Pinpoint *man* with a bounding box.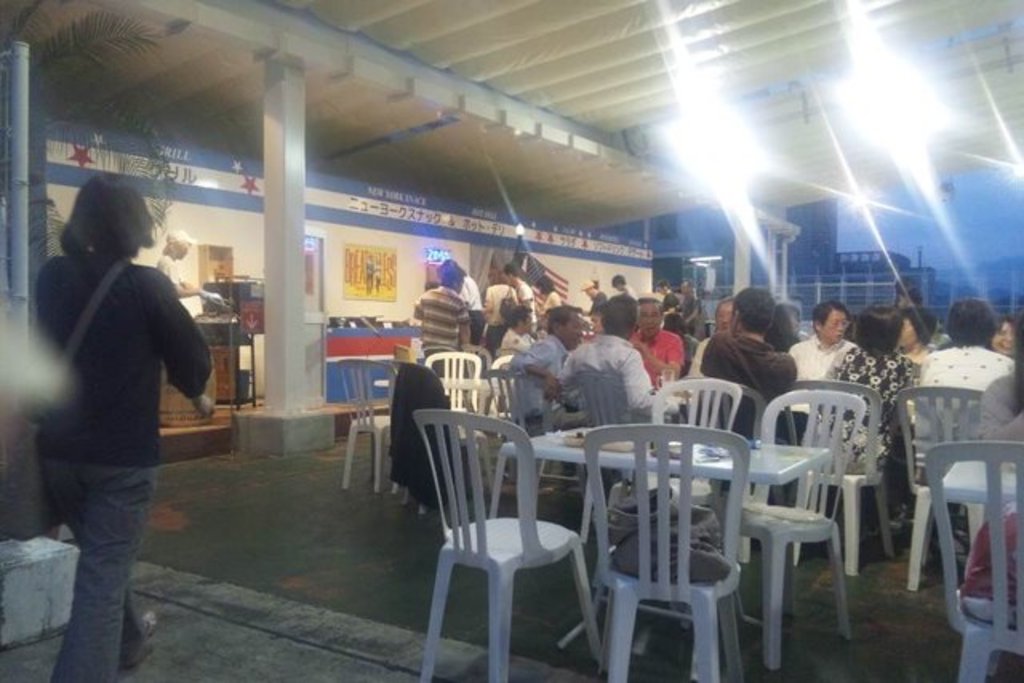
bbox(635, 293, 685, 384).
